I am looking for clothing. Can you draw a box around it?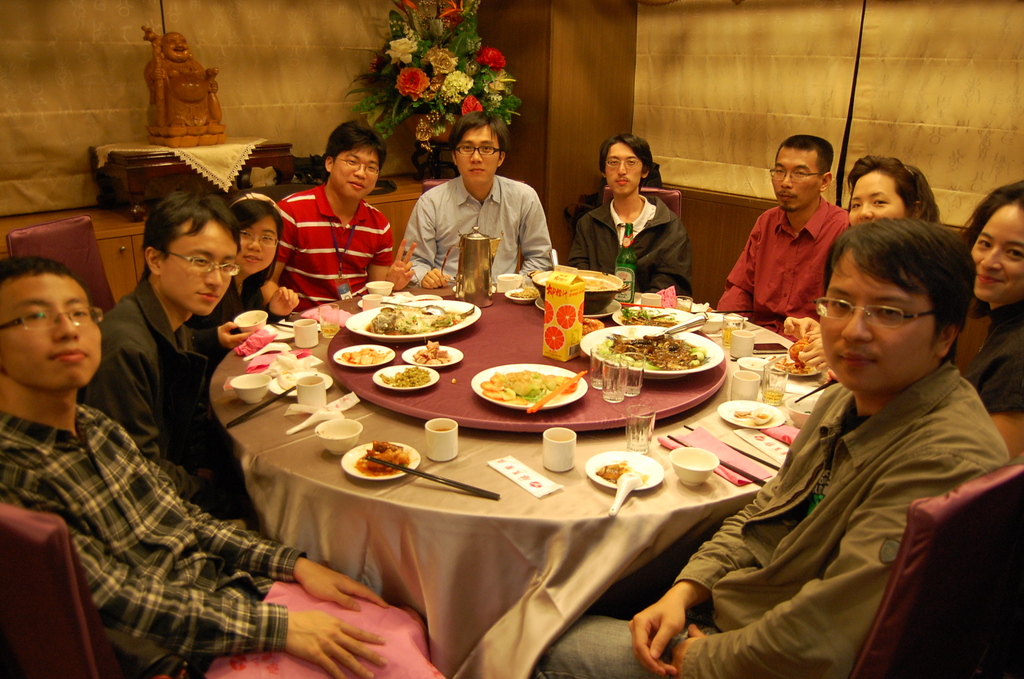
Sure, the bounding box is Rect(535, 348, 1007, 678).
